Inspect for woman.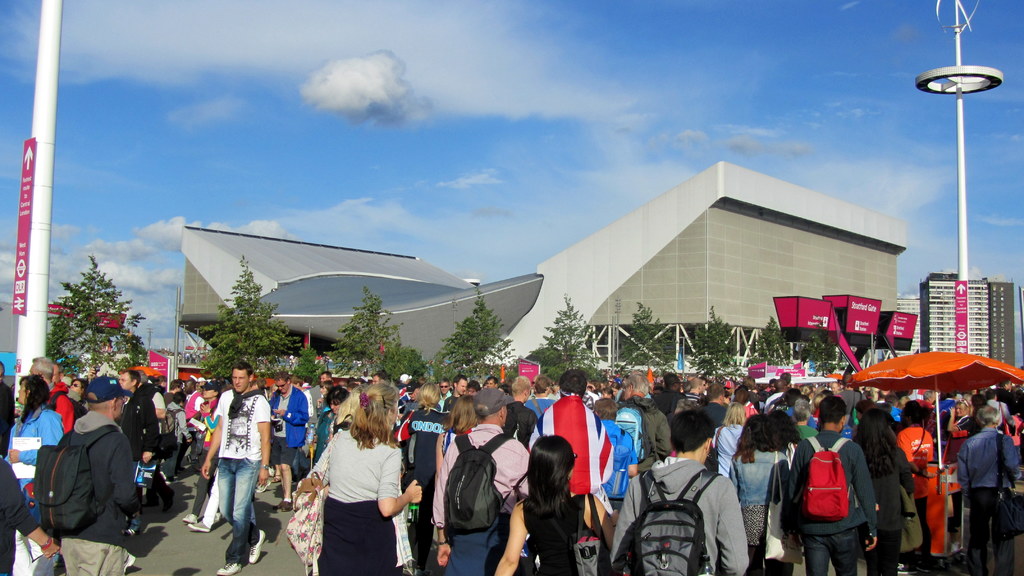
Inspection: <region>849, 404, 915, 575</region>.
